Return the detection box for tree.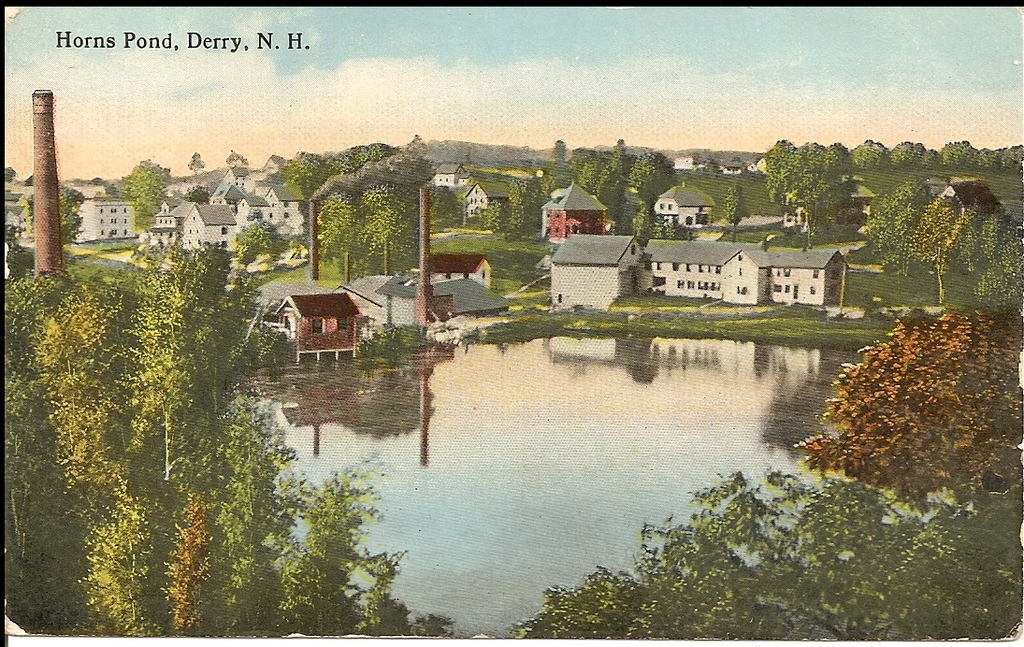
(25, 157, 285, 578).
